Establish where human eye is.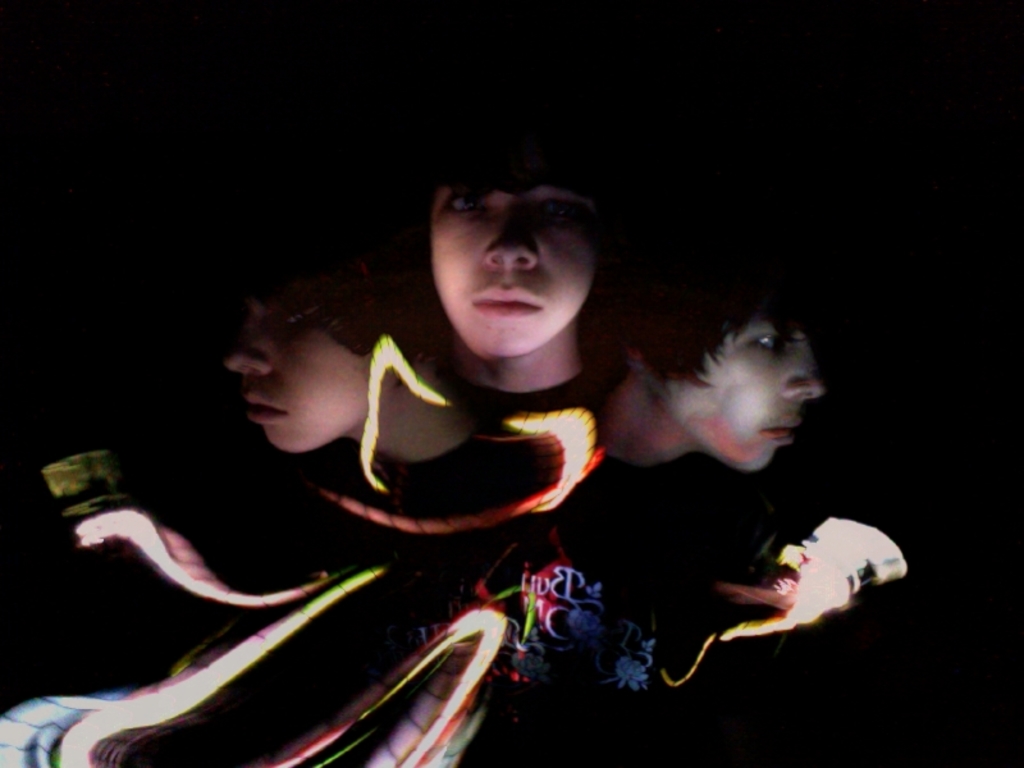
Established at locate(443, 189, 493, 212).
